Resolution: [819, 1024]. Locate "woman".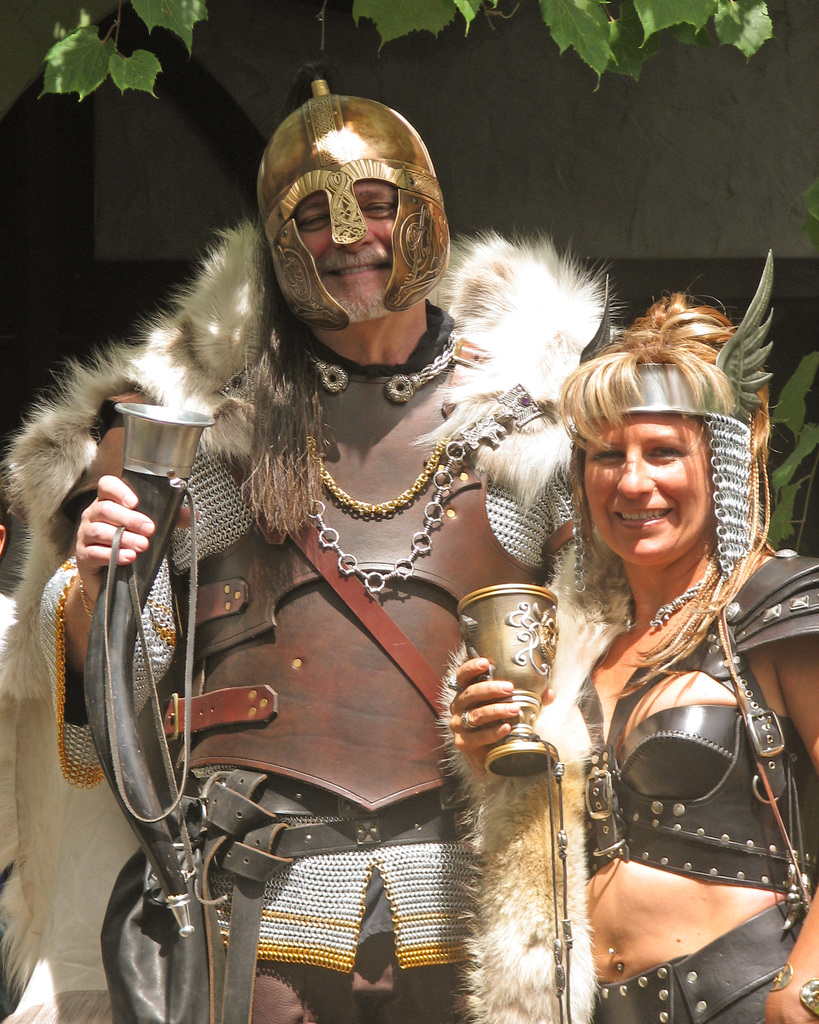
box=[507, 269, 813, 1020].
